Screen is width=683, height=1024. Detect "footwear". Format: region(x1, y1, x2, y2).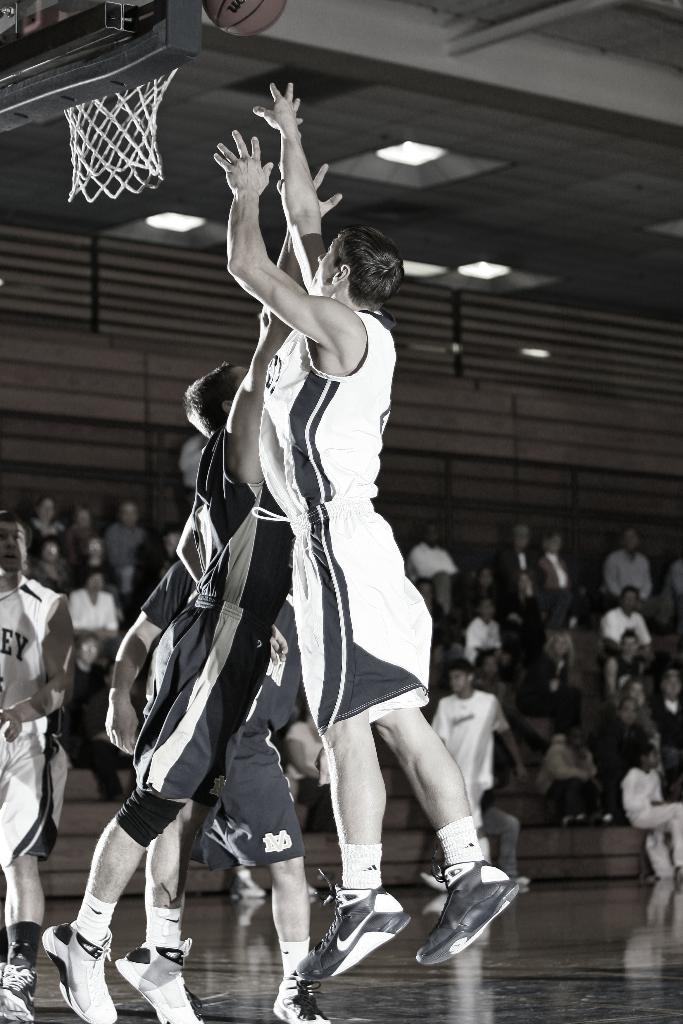
region(112, 932, 205, 1023).
